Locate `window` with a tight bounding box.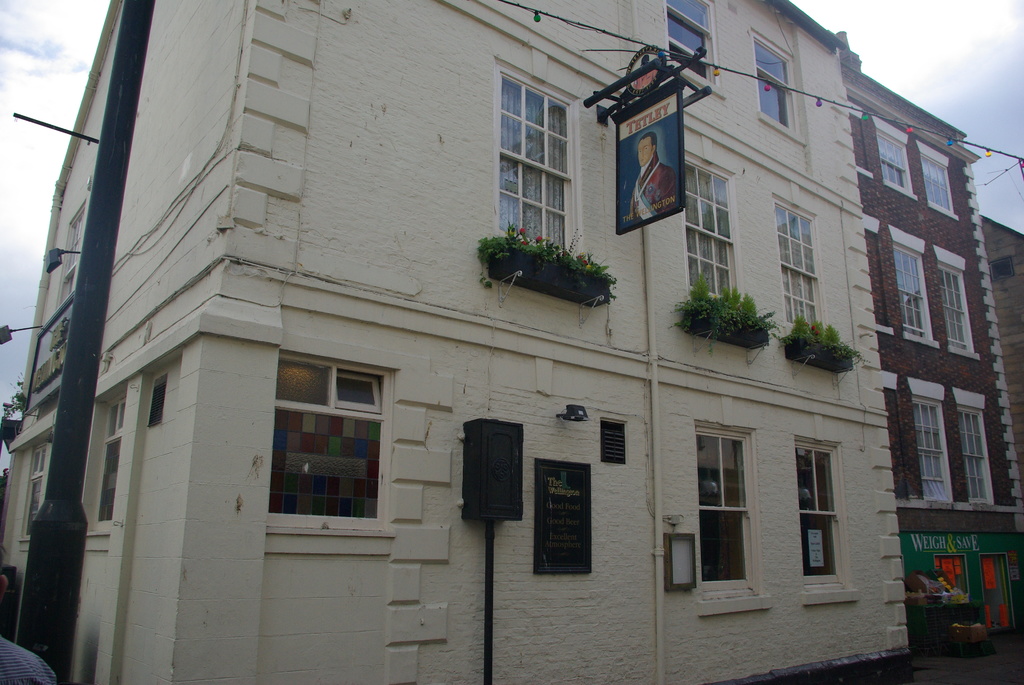
(left=750, top=28, right=804, bottom=143).
